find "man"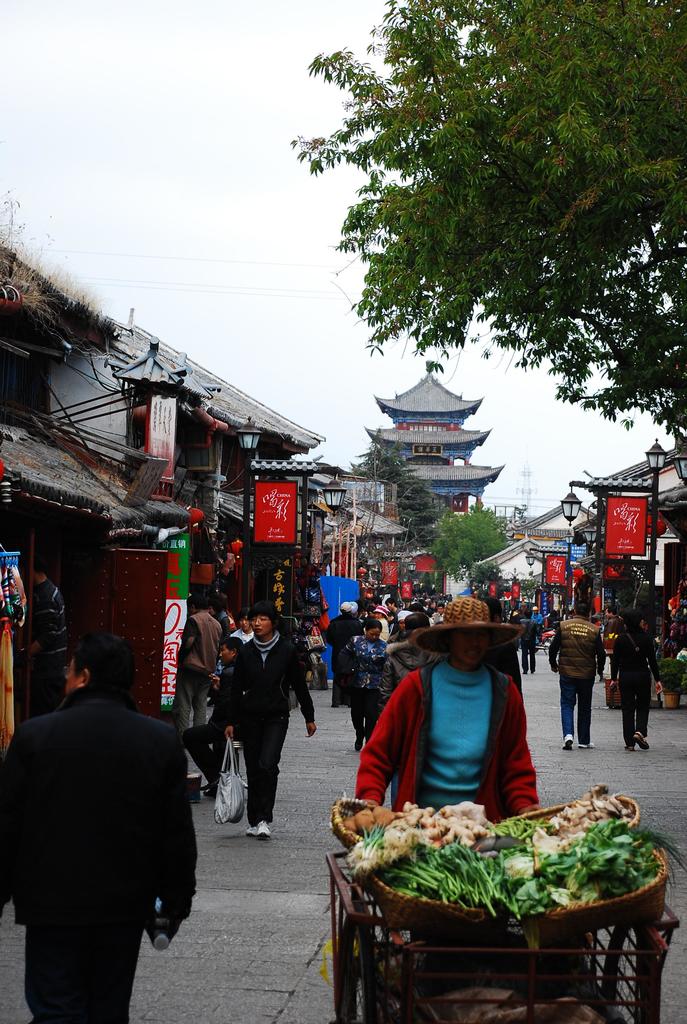
bbox(520, 612, 541, 673)
